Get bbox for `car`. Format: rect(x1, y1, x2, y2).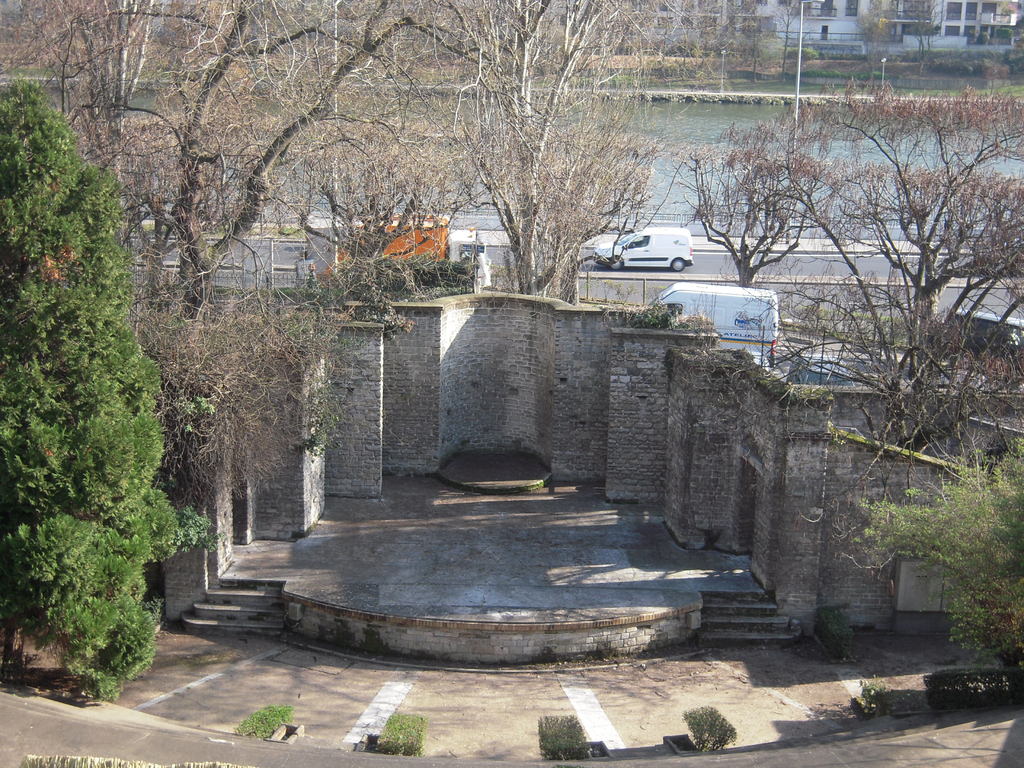
rect(786, 355, 856, 387).
